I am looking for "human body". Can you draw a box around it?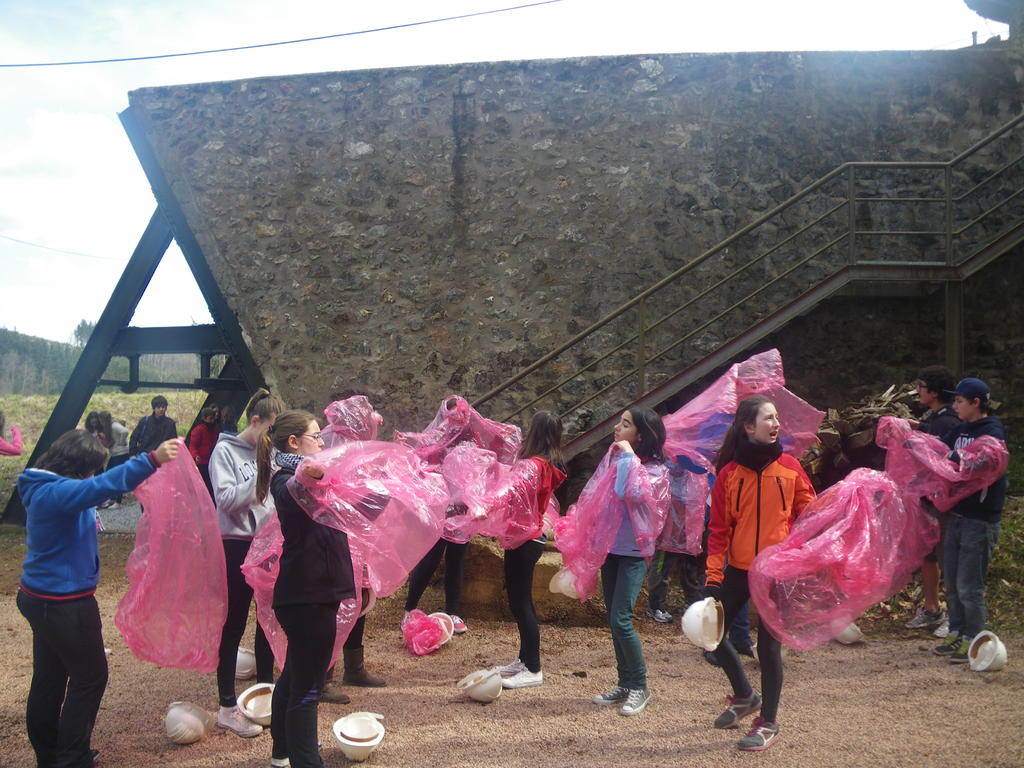
Sure, the bounding box is pyautogui.locateOnScreen(131, 417, 181, 506).
